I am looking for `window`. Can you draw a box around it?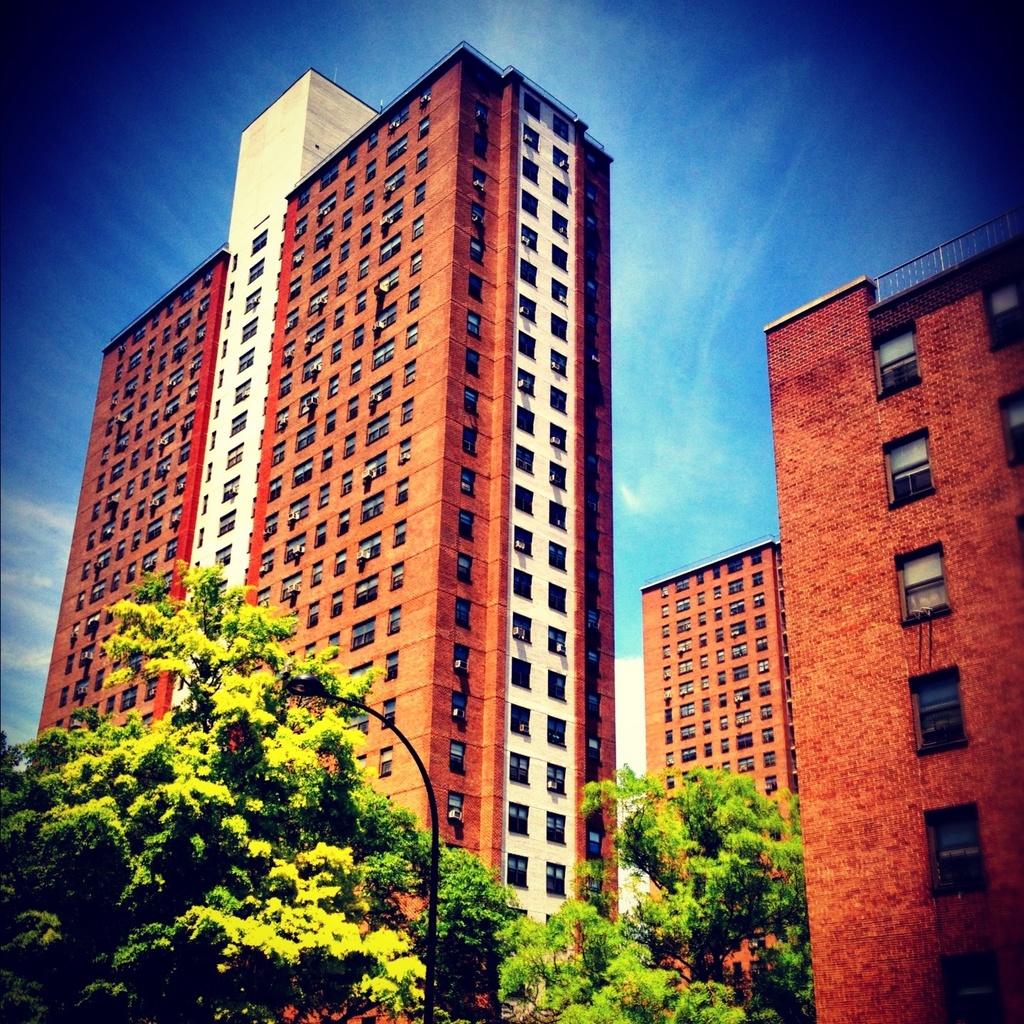
Sure, the bounding box is {"left": 550, "top": 670, "right": 567, "bottom": 702}.
